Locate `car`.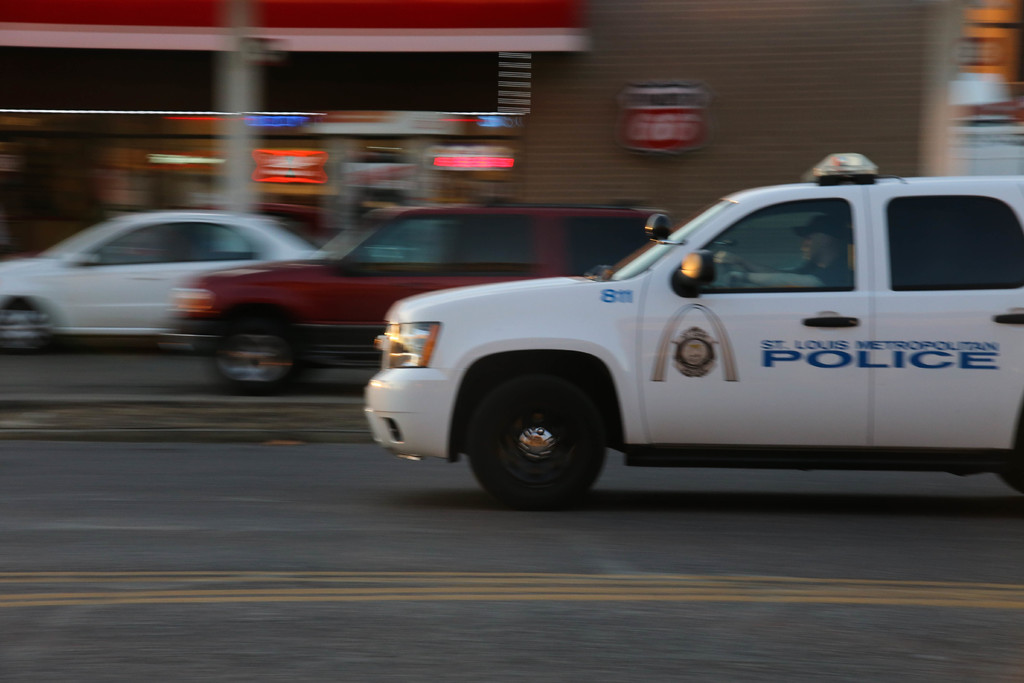
Bounding box: (left=157, top=194, right=665, bottom=399).
